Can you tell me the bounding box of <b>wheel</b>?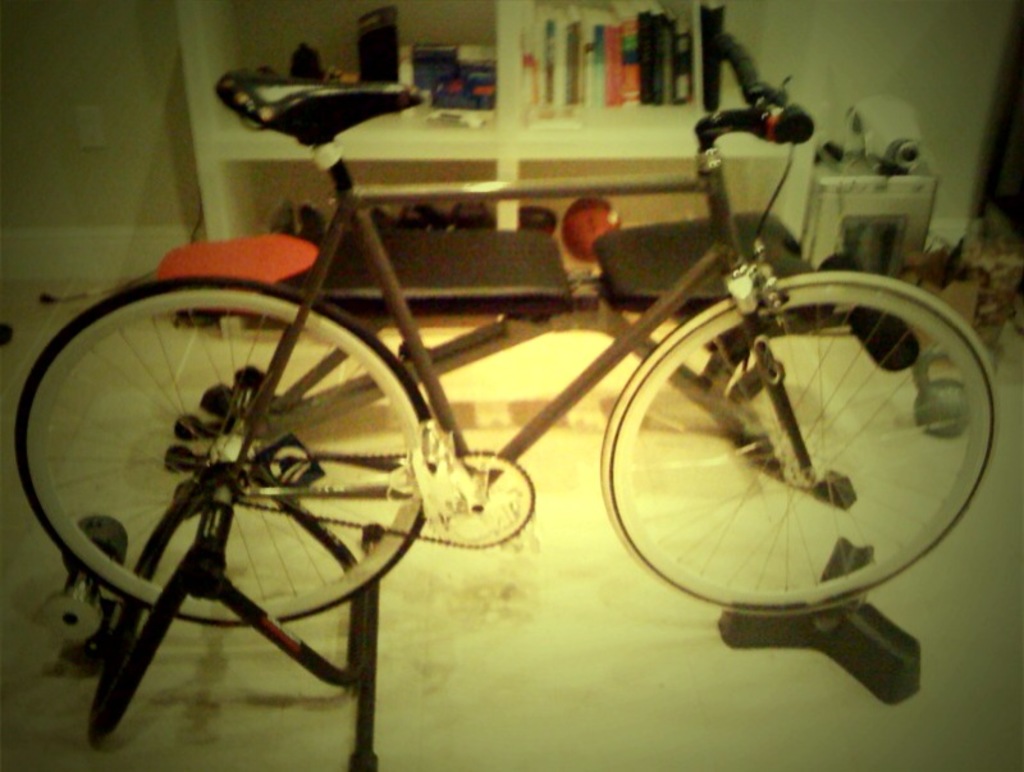
<region>36, 282, 438, 664</region>.
